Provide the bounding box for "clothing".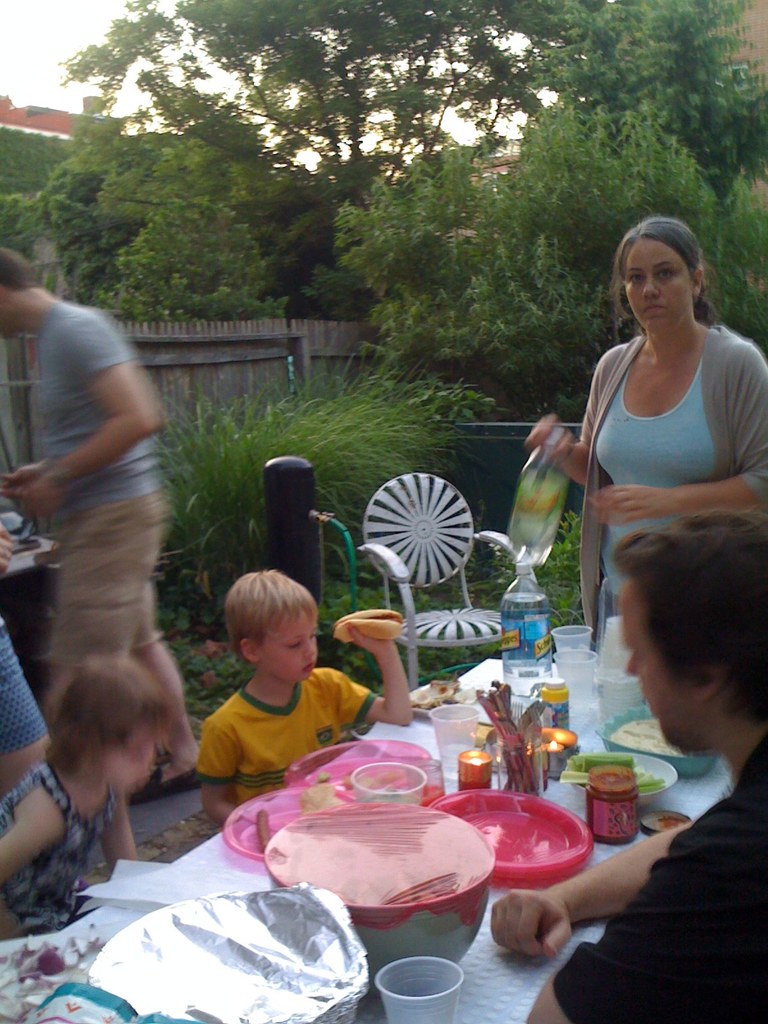
[0,611,51,756].
